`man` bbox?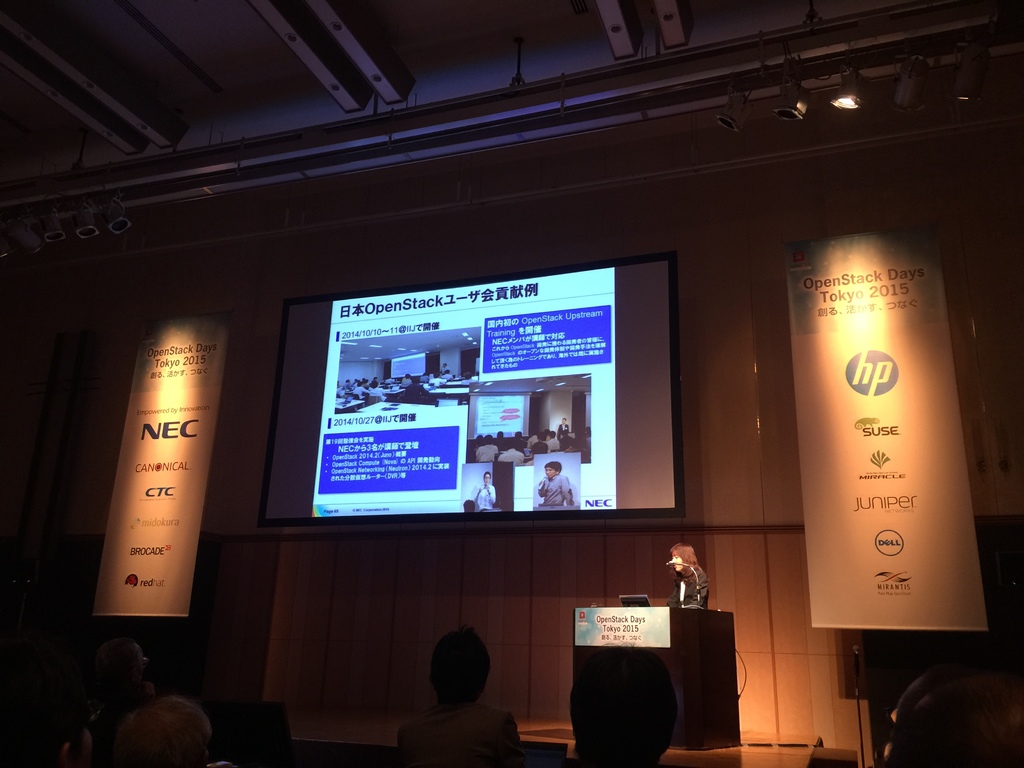
547/428/557/449
